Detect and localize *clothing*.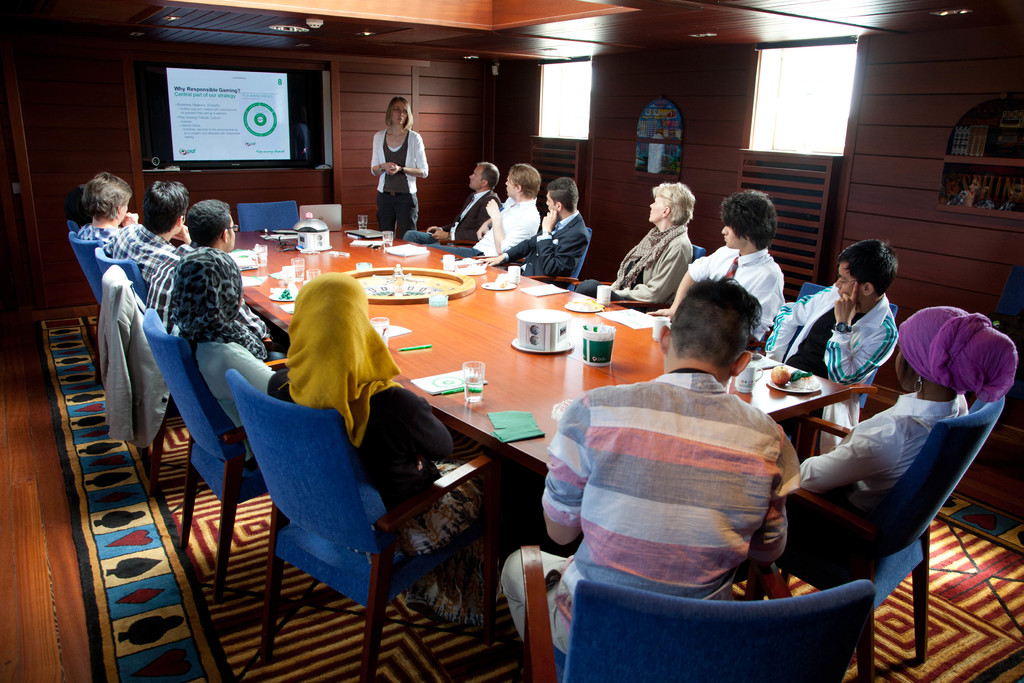
Localized at 182,258,292,431.
